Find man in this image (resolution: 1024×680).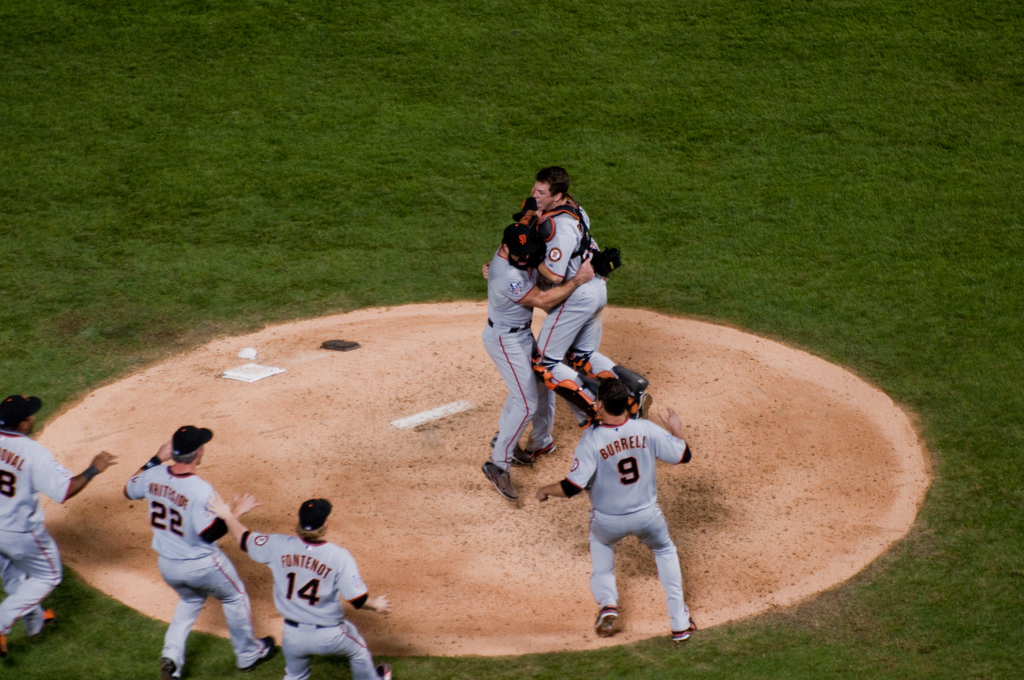
BBox(531, 376, 700, 642).
